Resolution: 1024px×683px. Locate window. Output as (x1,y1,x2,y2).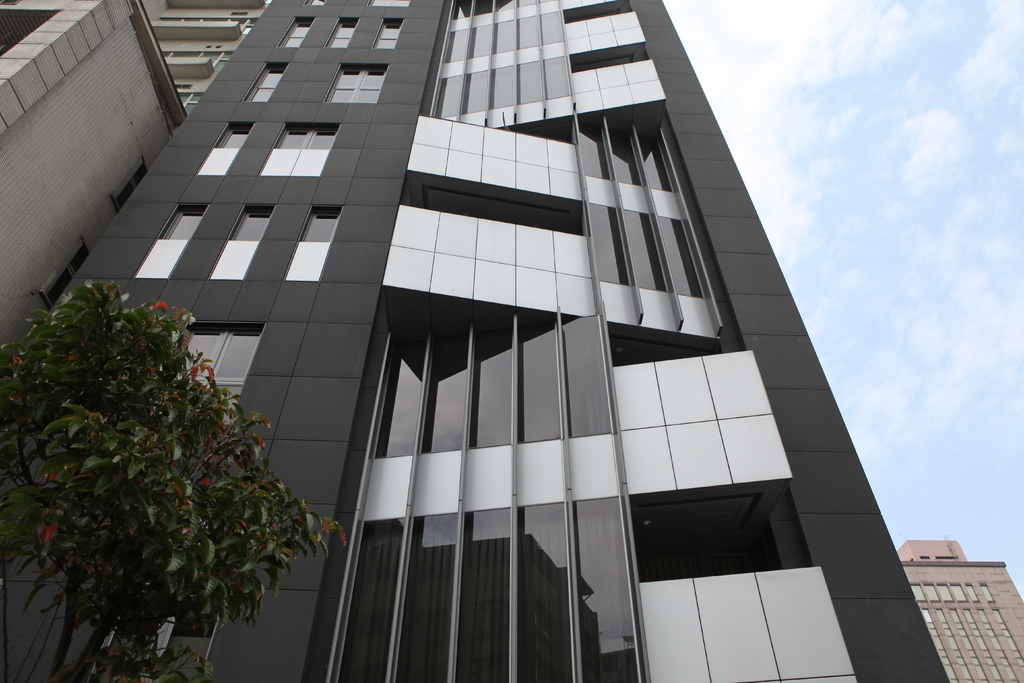
(238,60,288,104).
